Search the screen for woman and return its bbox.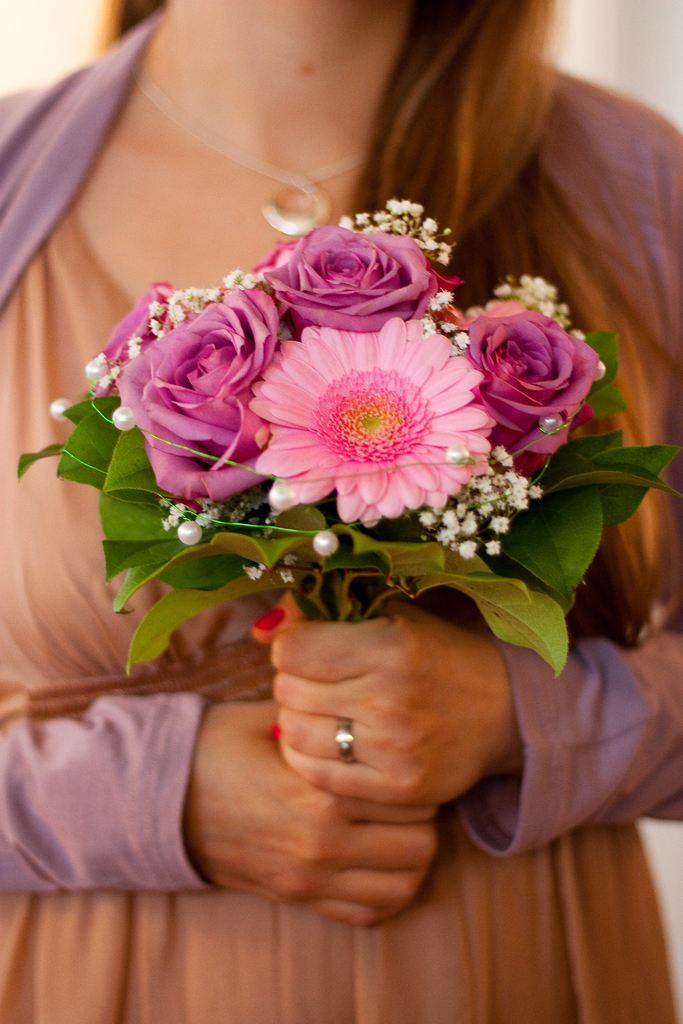
Found: x1=34 y1=0 x2=645 y2=880.
